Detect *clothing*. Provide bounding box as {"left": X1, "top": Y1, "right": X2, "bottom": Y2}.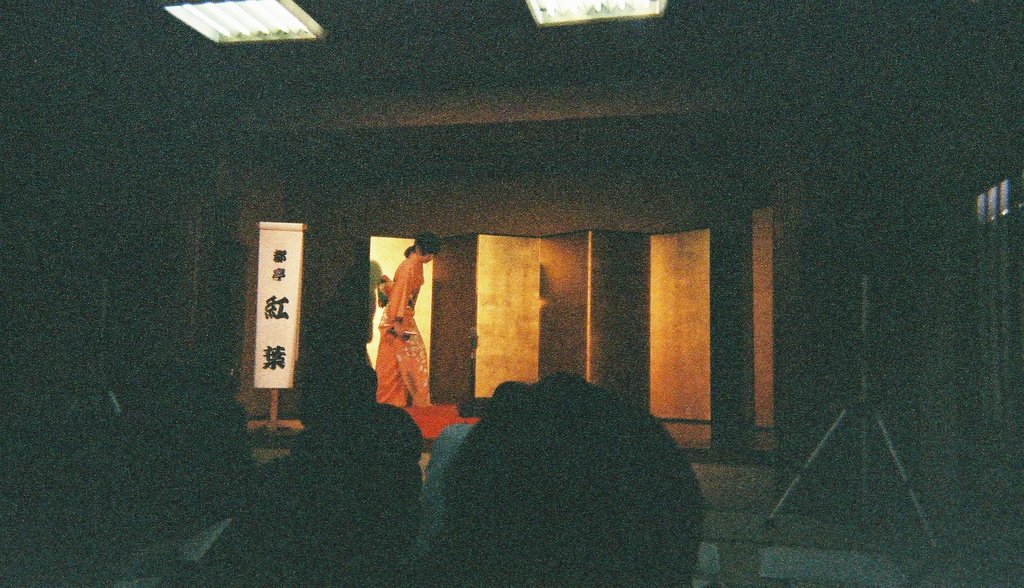
{"left": 376, "top": 252, "right": 431, "bottom": 402}.
